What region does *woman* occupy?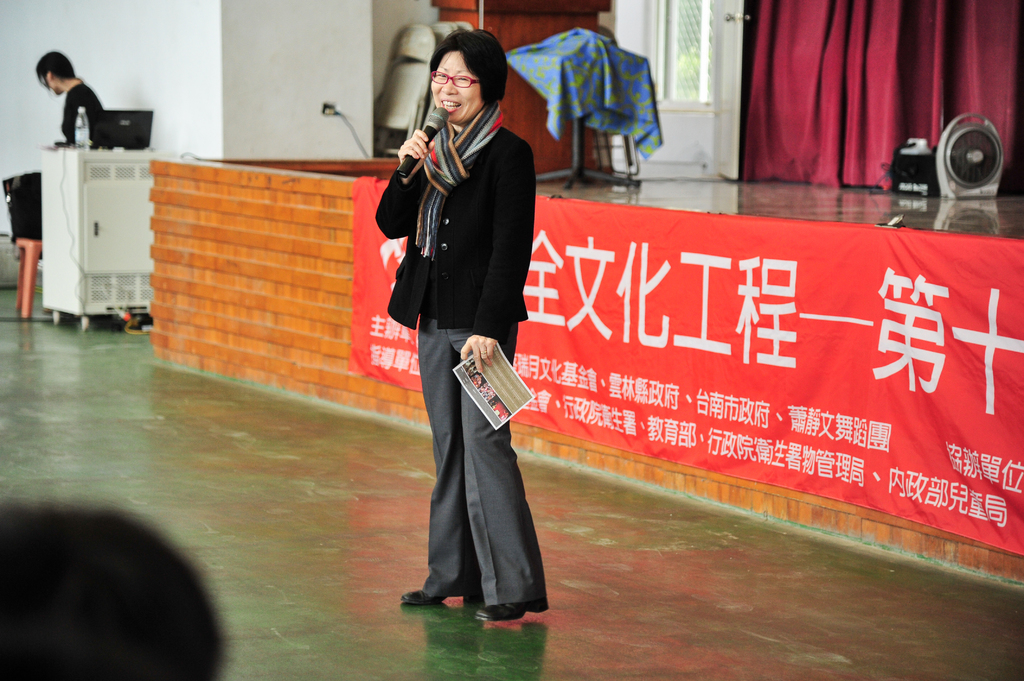
374:30:546:618.
